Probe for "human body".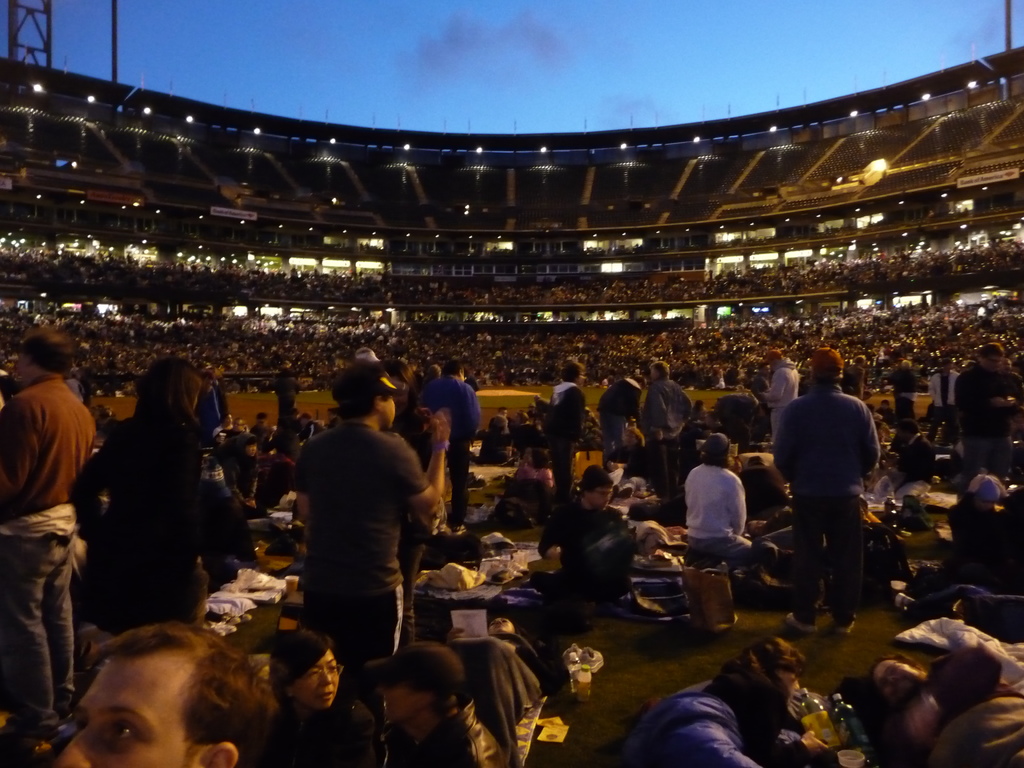
Probe result: (222,282,232,294).
